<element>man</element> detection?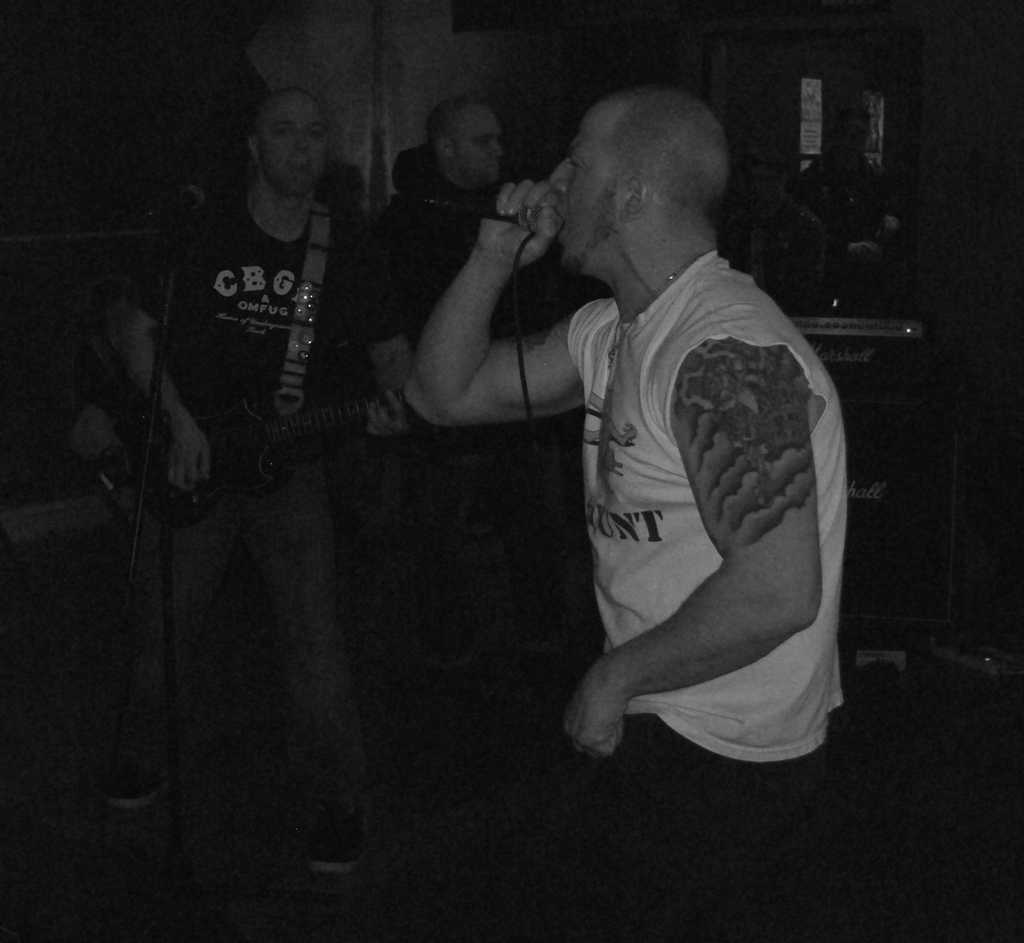
bbox=(372, 105, 586, 447)
